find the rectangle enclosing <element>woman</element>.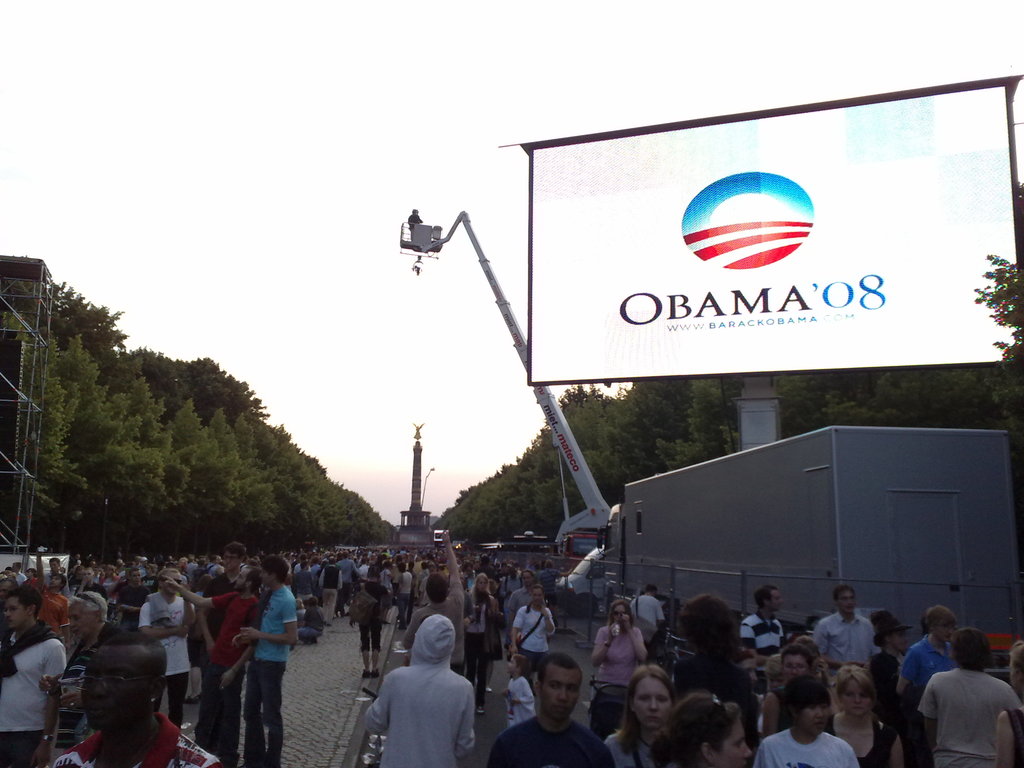
left=351, top=566, right=391, bottom=674.
